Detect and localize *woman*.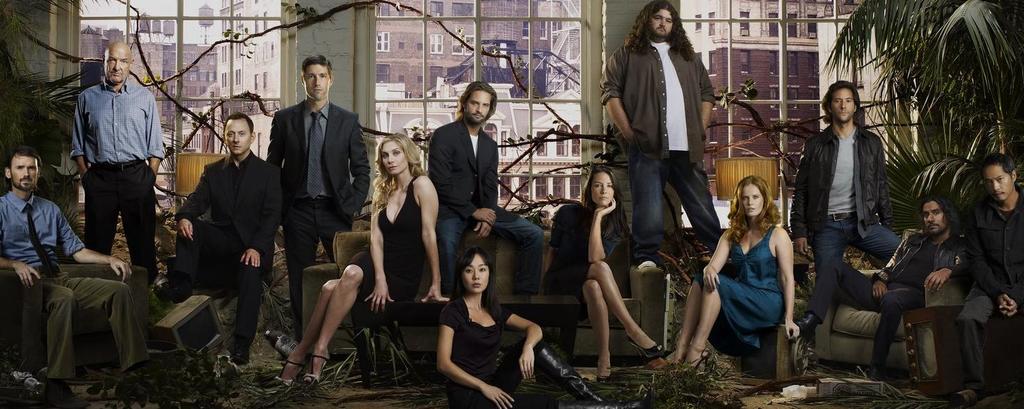
Localized at bbox=[438, 239, 614, 408].
